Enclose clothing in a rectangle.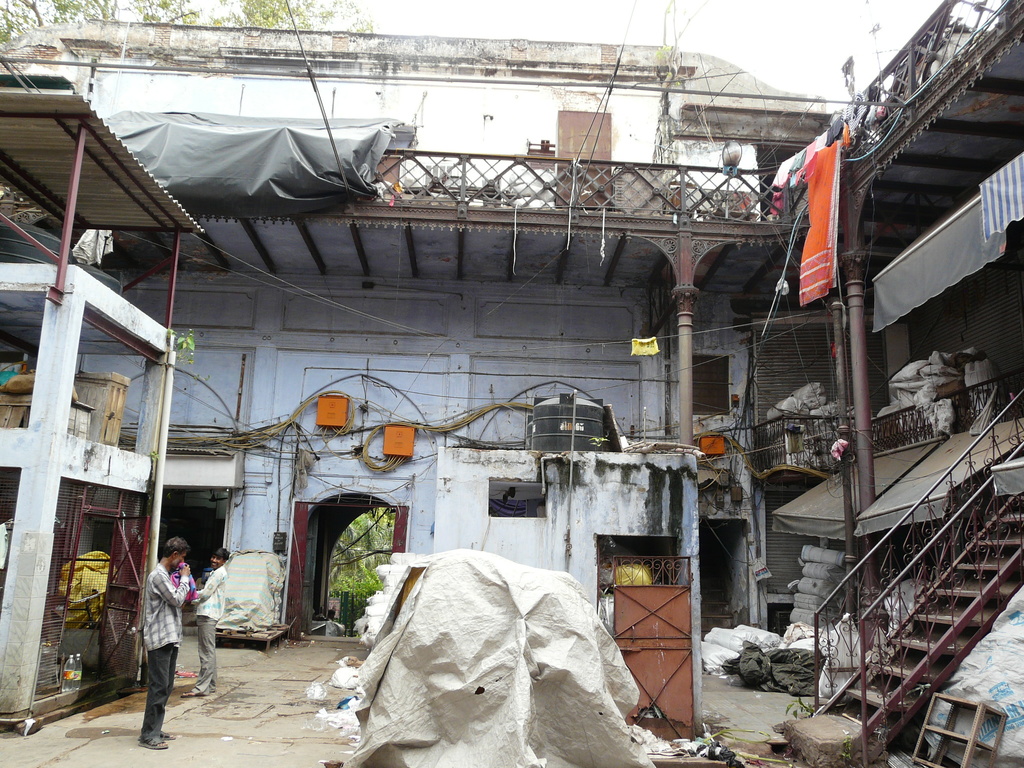
<region>134, 540, 205, 720</region>.
